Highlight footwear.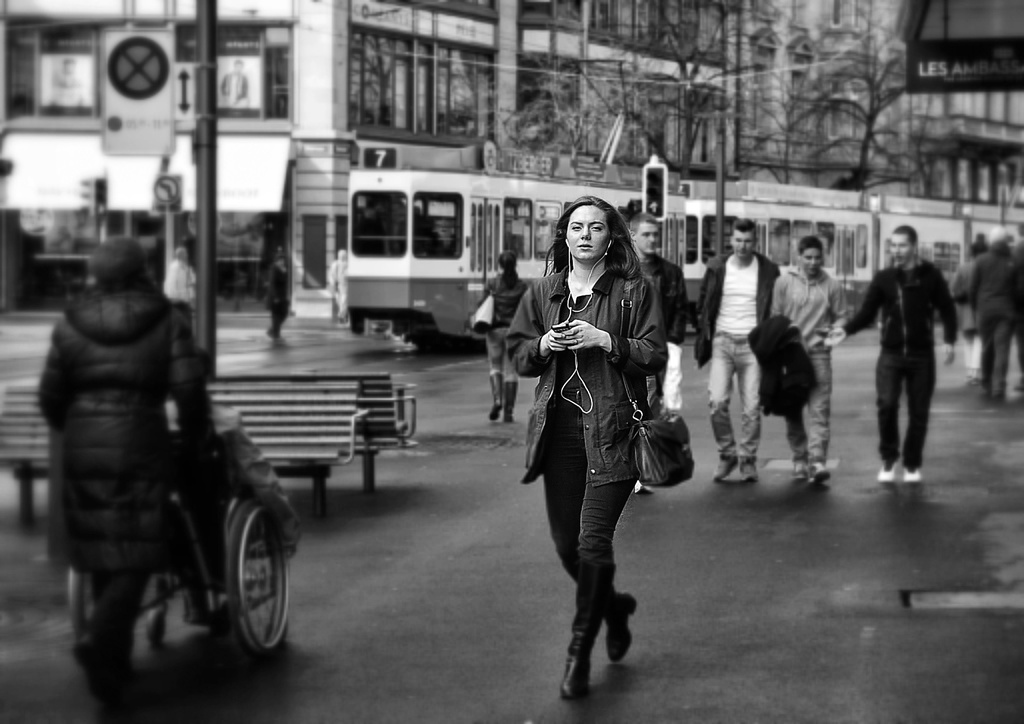
Highlighted region: (506, 379, 520, 424).
